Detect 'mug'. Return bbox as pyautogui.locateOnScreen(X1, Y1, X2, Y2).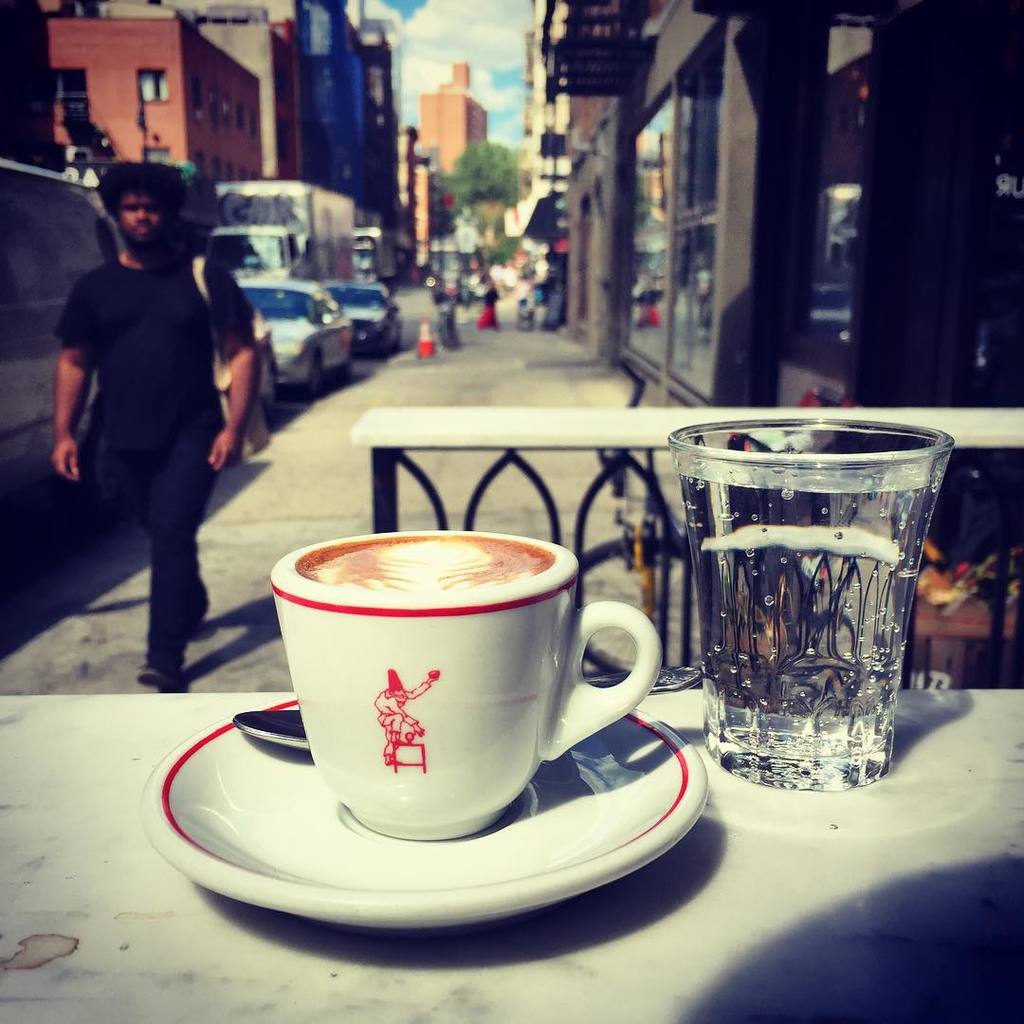
pyautogui.locateOnScreen(272, 528, 662, 837).
